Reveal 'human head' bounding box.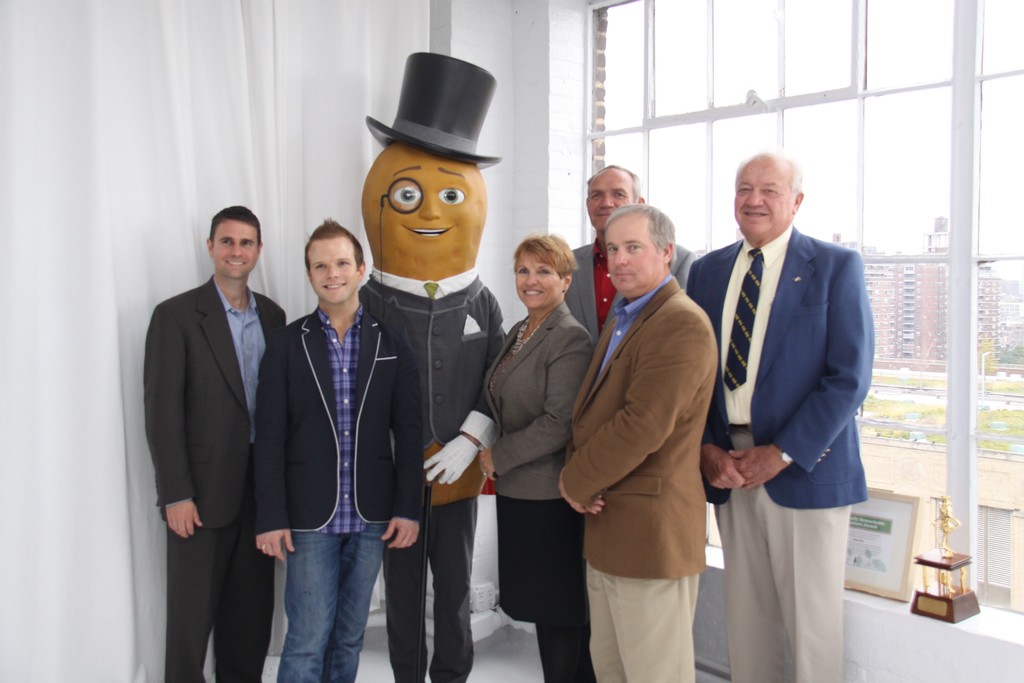
Revealed: 189, 201, 265, 277.
